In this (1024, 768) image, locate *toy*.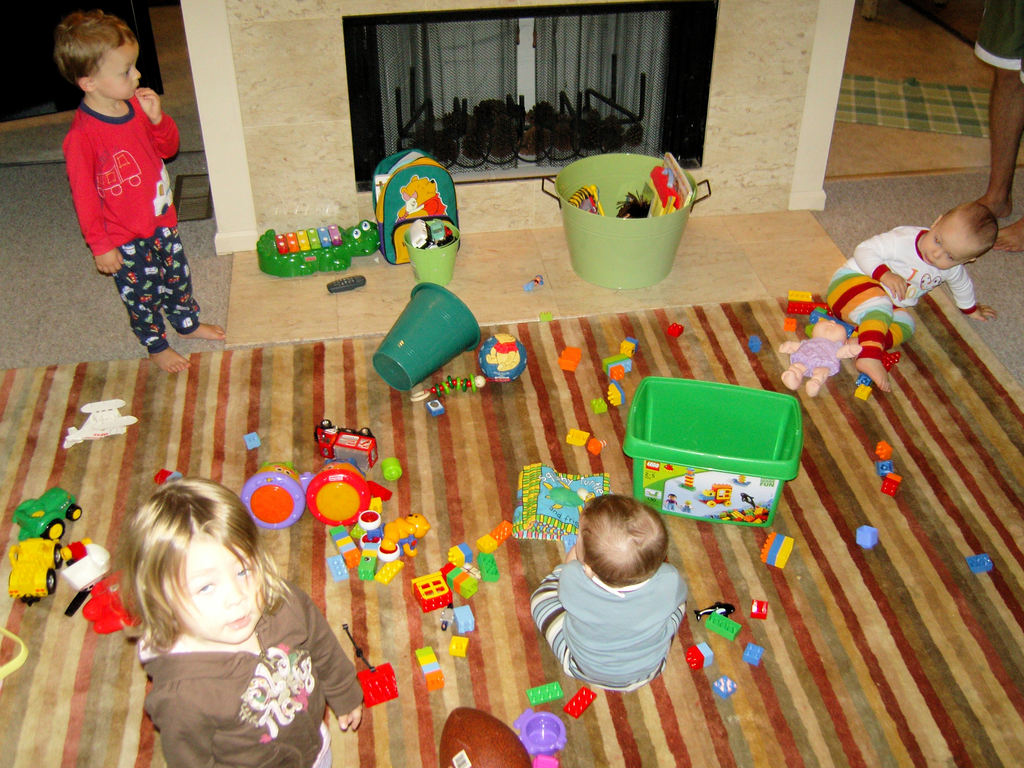
Bounding box: crop(715, 673, 739, 699).
